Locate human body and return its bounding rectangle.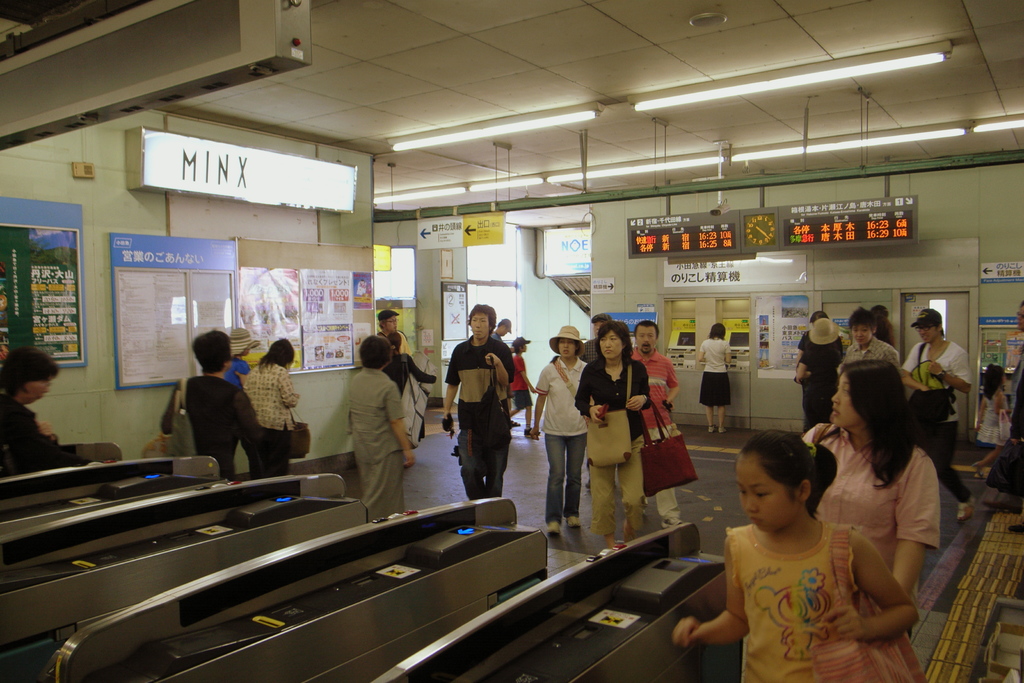
[161,332,261,483].
